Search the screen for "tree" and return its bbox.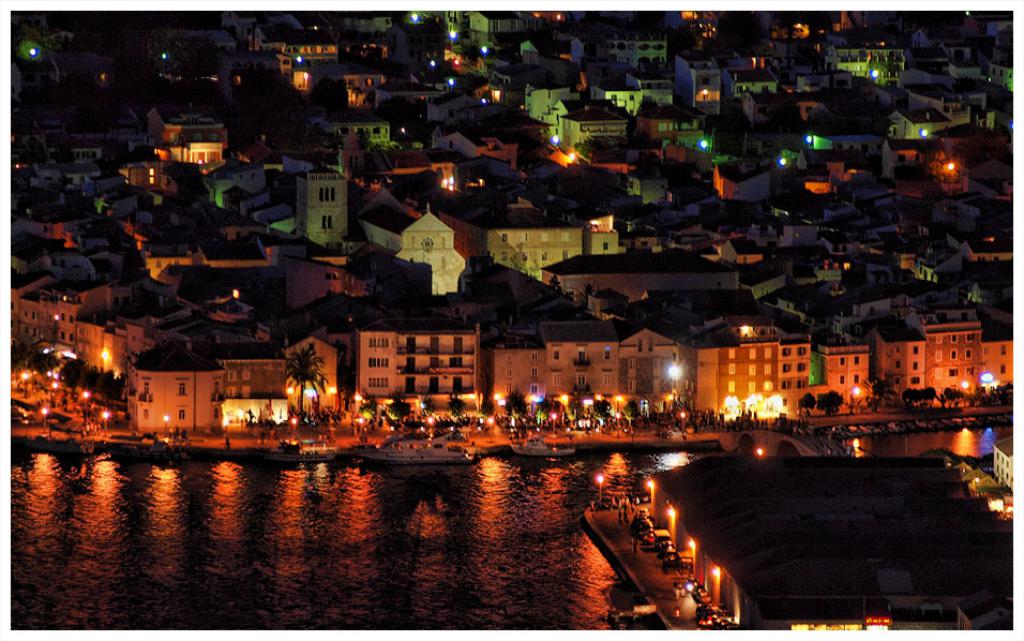
Found: locate(62, 356, 121, 397).
